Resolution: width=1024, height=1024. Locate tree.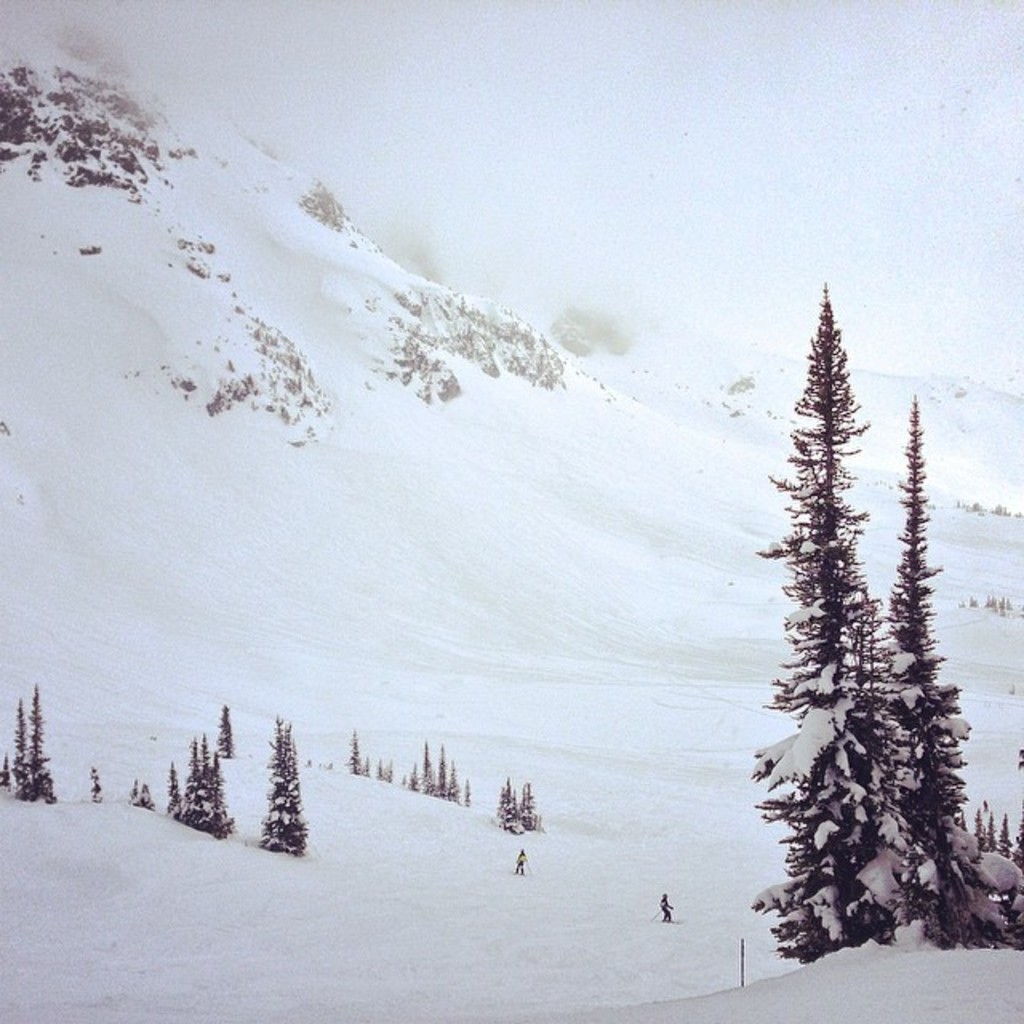
[258,715,312,864].
